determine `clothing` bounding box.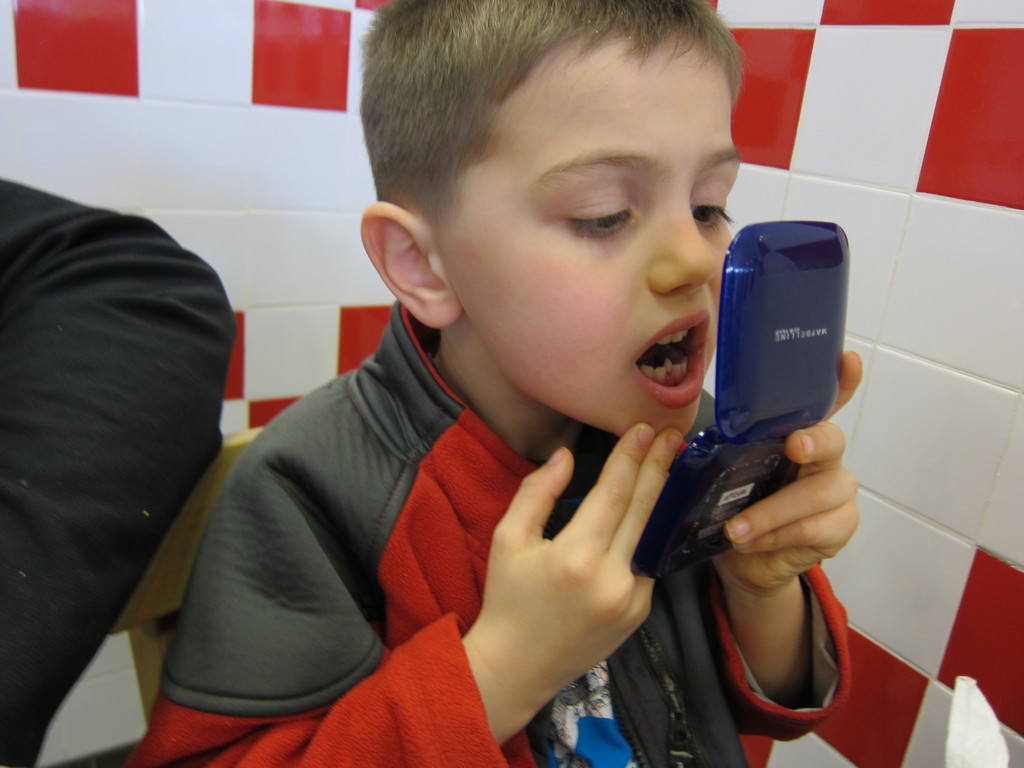
Determined: <region>129, 296, 854, 767</region>.
